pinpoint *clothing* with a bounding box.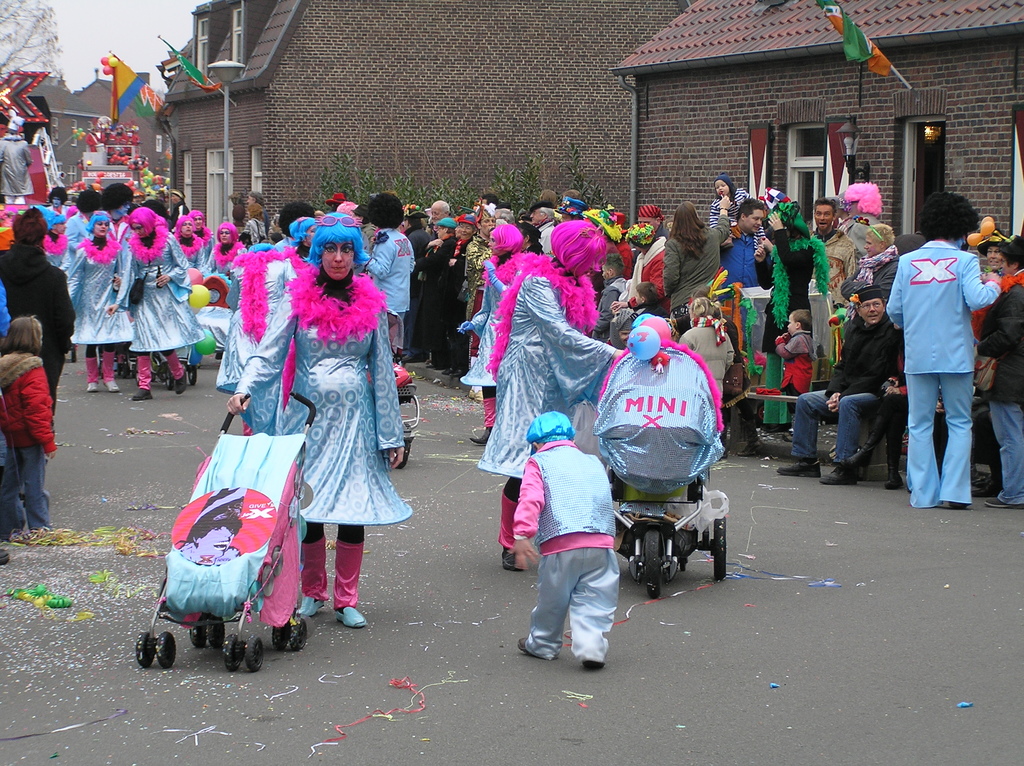
<bbox>3, 238, 76, 417</bbox>.
